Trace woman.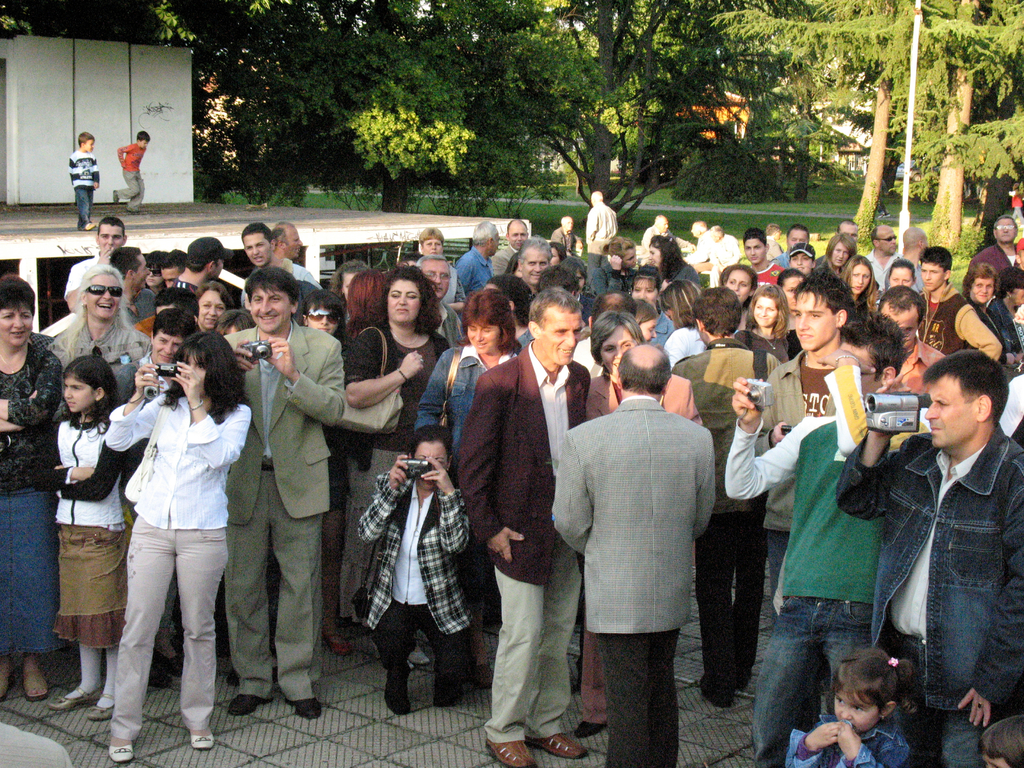
Traced to 419,287,511,668.
